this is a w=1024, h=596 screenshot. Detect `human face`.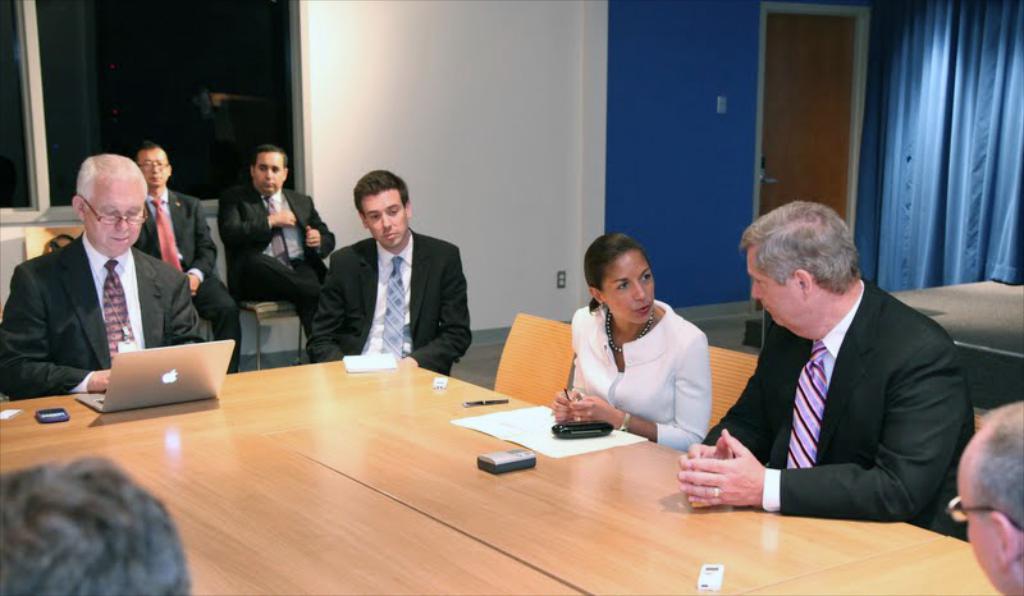
<bbox>360, 191, 404, 249</bbox>.
